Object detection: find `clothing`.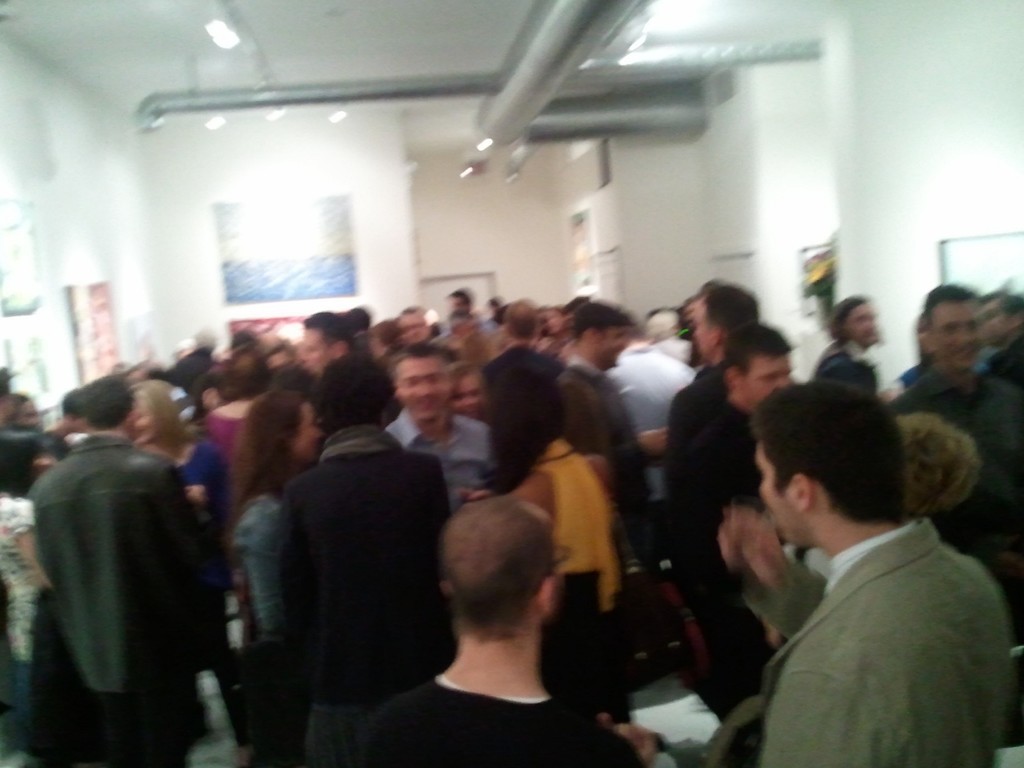
756:520:1010:767.
